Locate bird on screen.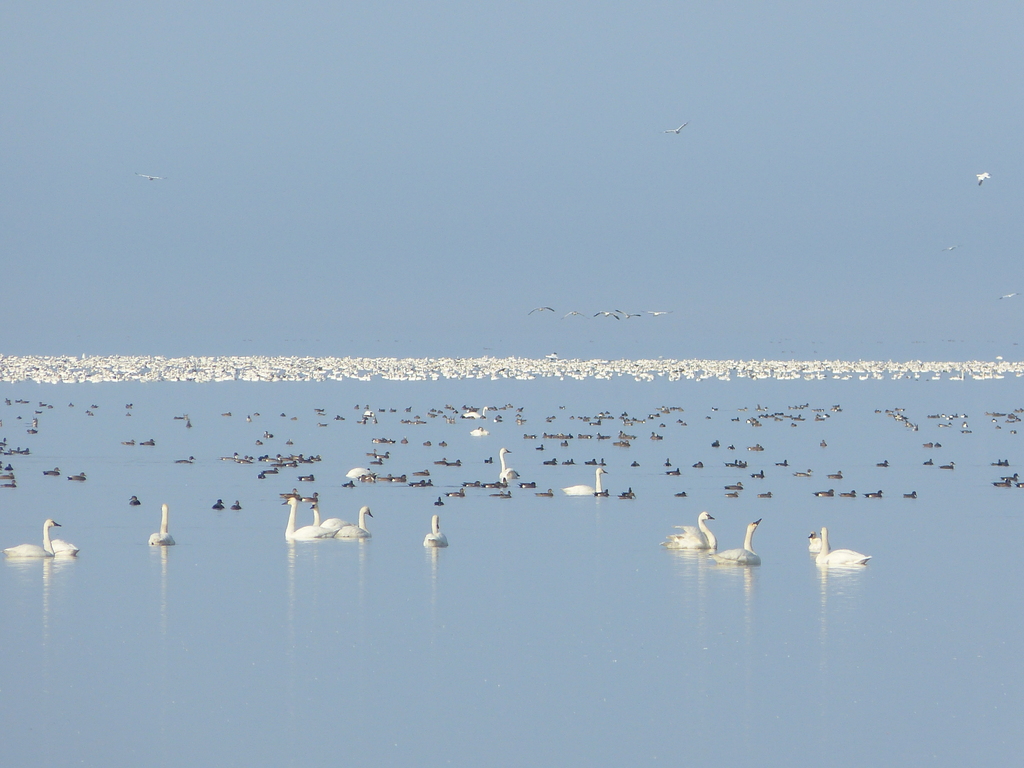
On screen at bbox(257, 470, 268, 480).
